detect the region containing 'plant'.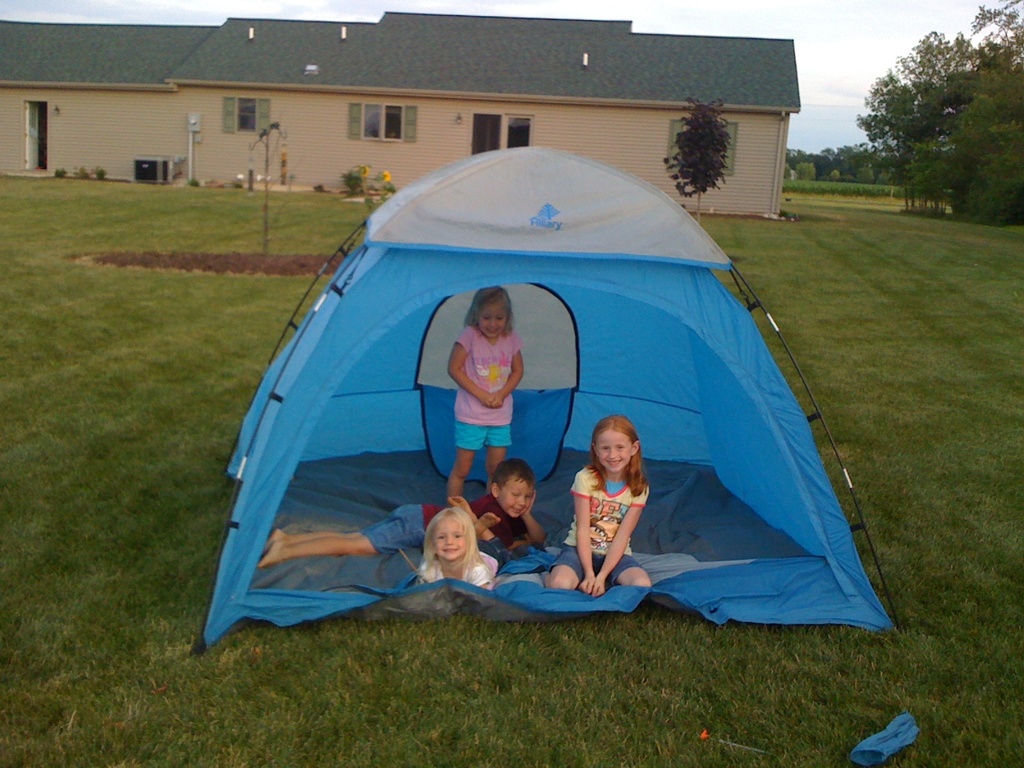
select_region(380, 170, 397, 193).
